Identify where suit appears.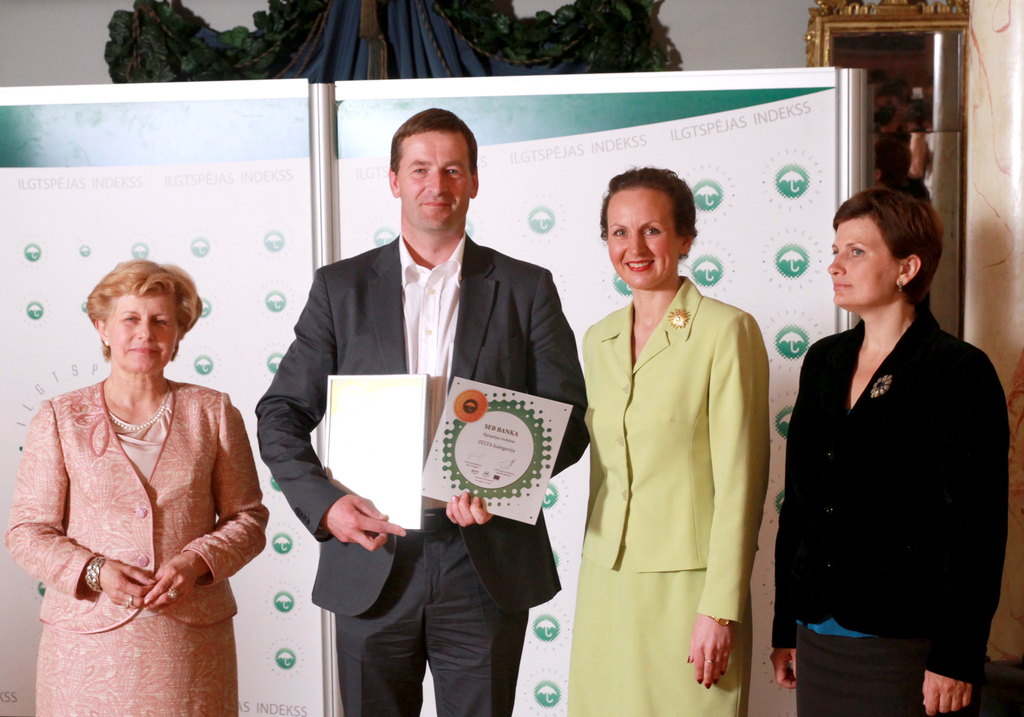
Appears at bbox=[0, 379, 269, 630].
